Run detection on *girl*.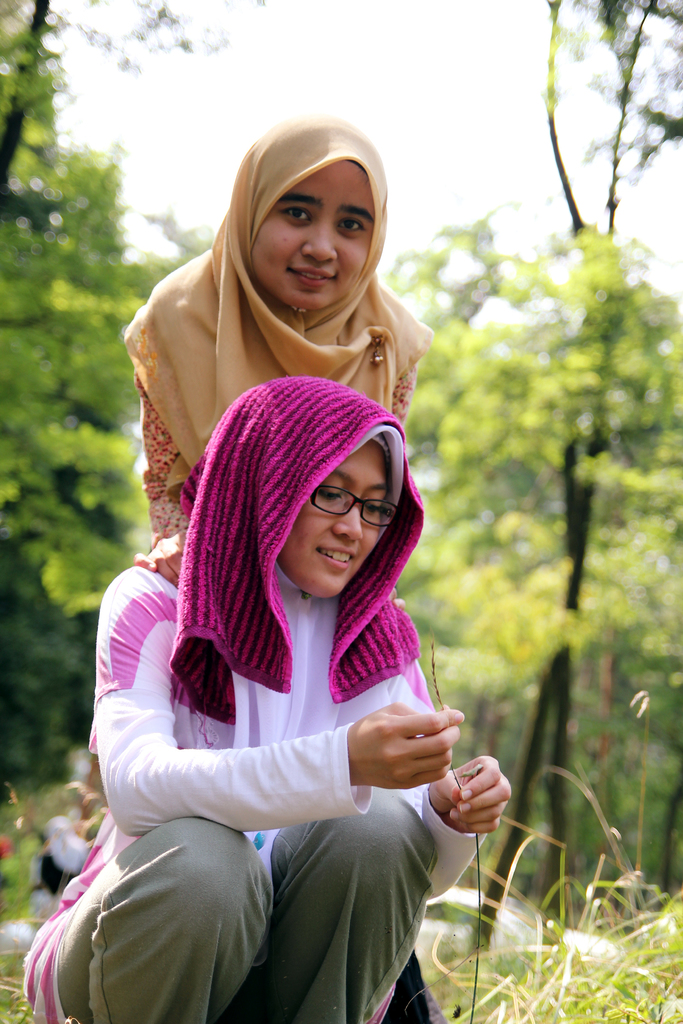
Result: [22, 385, 513, 1023].
